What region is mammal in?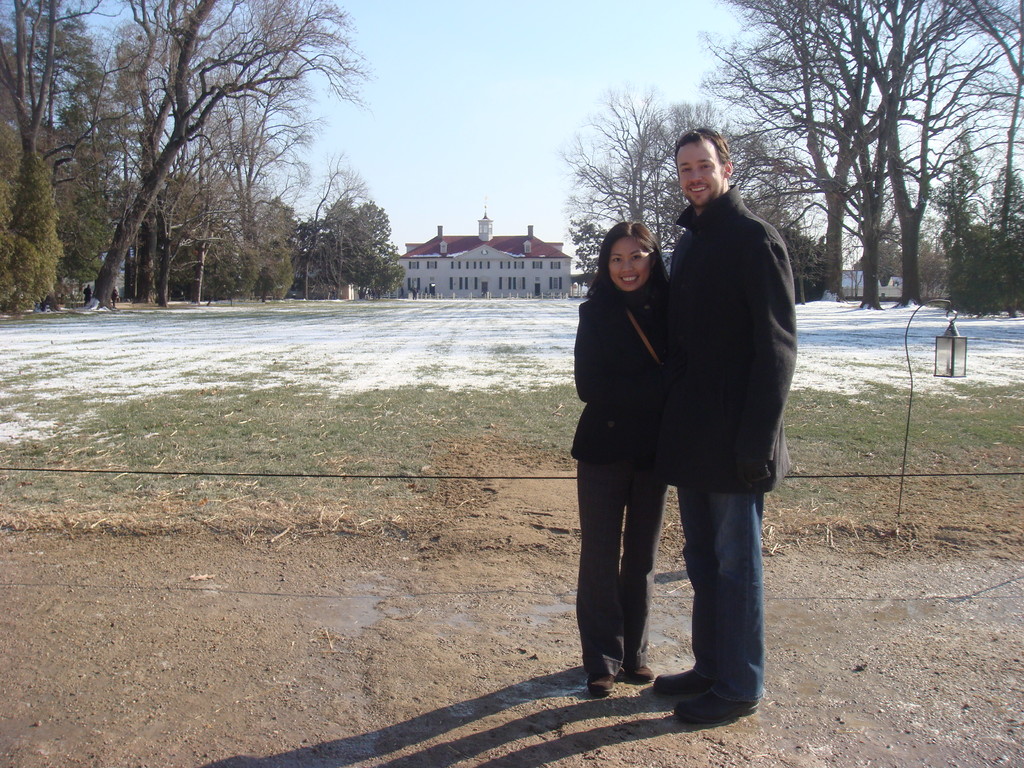
region(412, 287, 417, 301).
